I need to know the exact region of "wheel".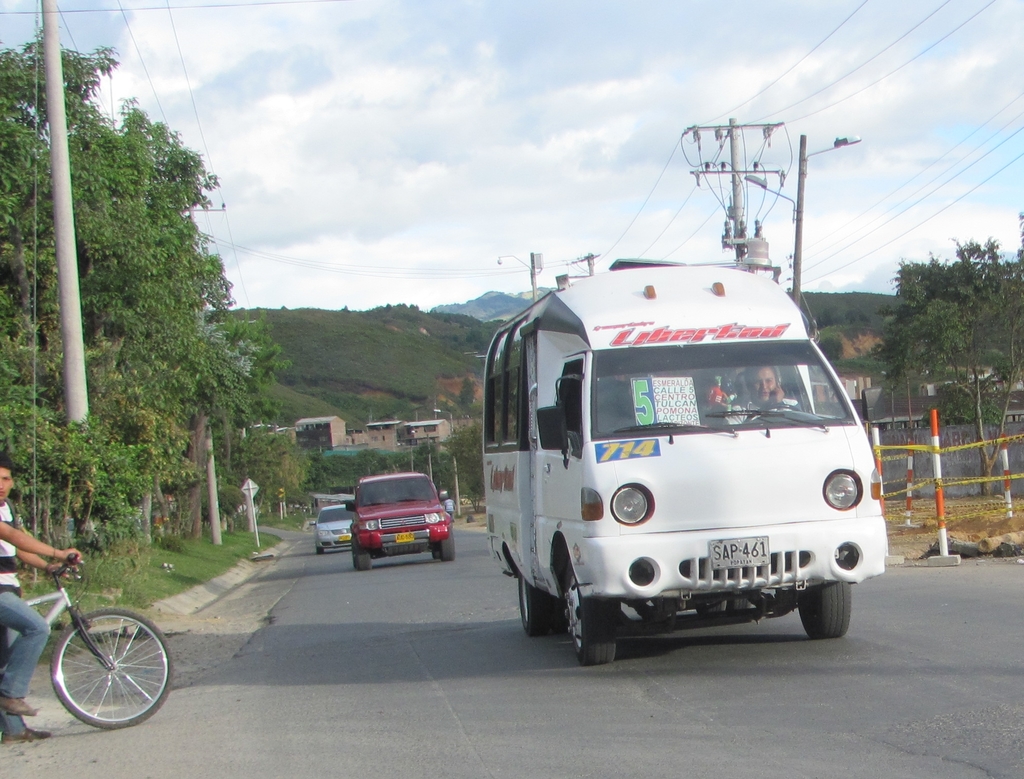
Region: (559, 562, 618, 668).
